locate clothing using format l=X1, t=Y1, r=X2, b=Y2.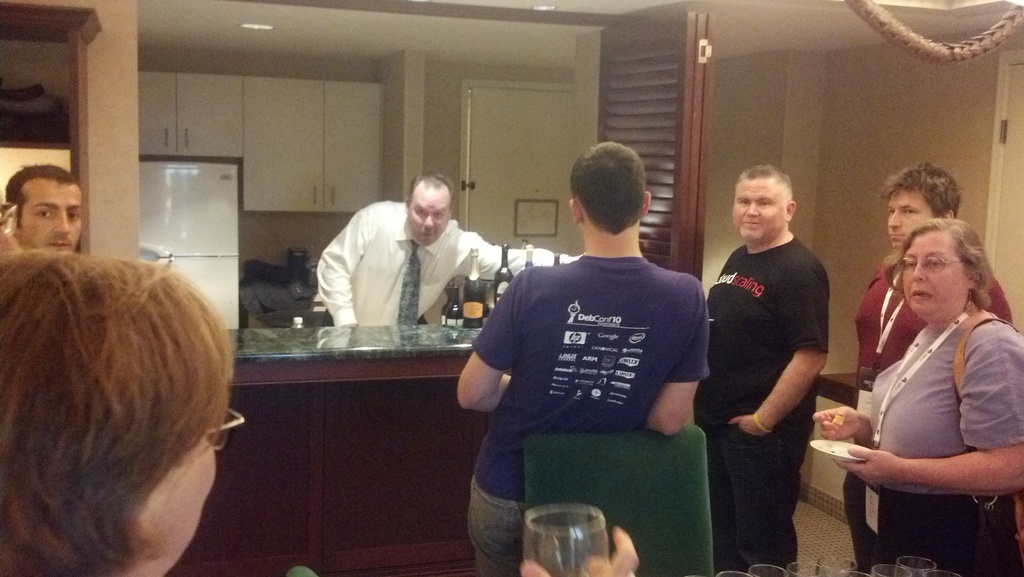
l=696, t=227, r=835, b=573.
